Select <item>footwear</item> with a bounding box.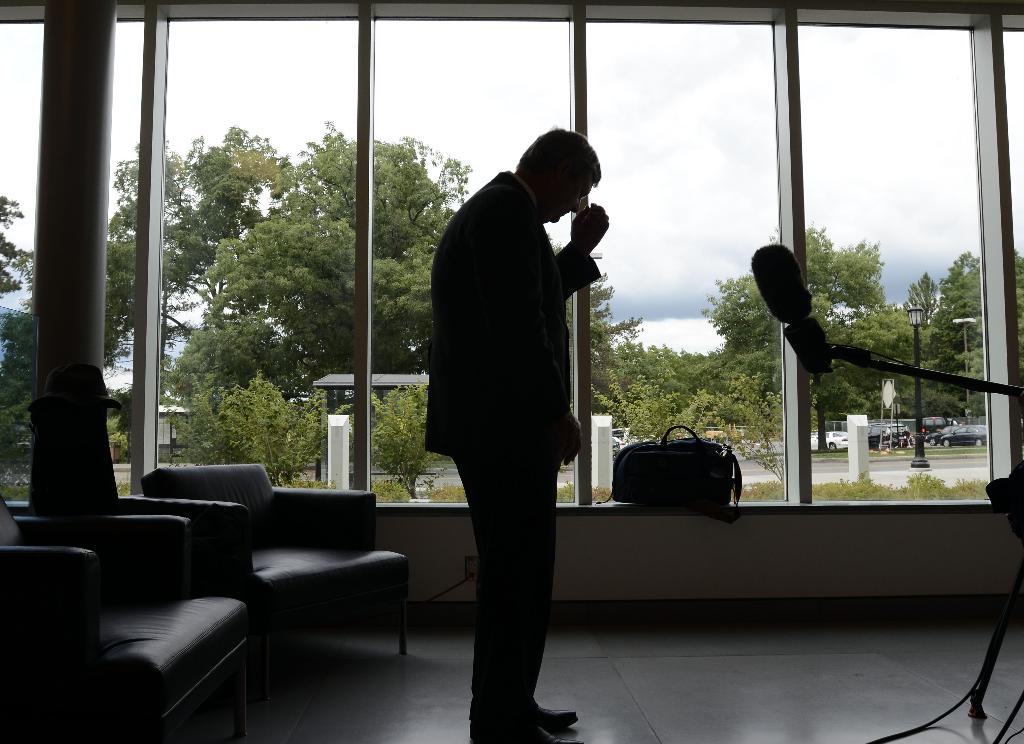
{"x1": 468, "y1": 718, "x2": 578, "y2": 743}.
